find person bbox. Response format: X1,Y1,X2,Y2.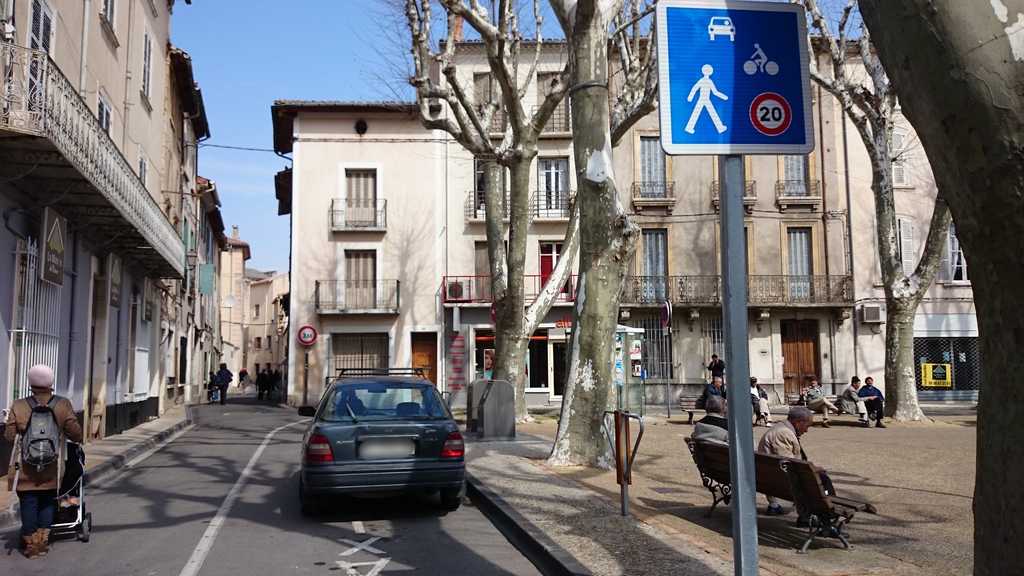
218,362,230,403.
